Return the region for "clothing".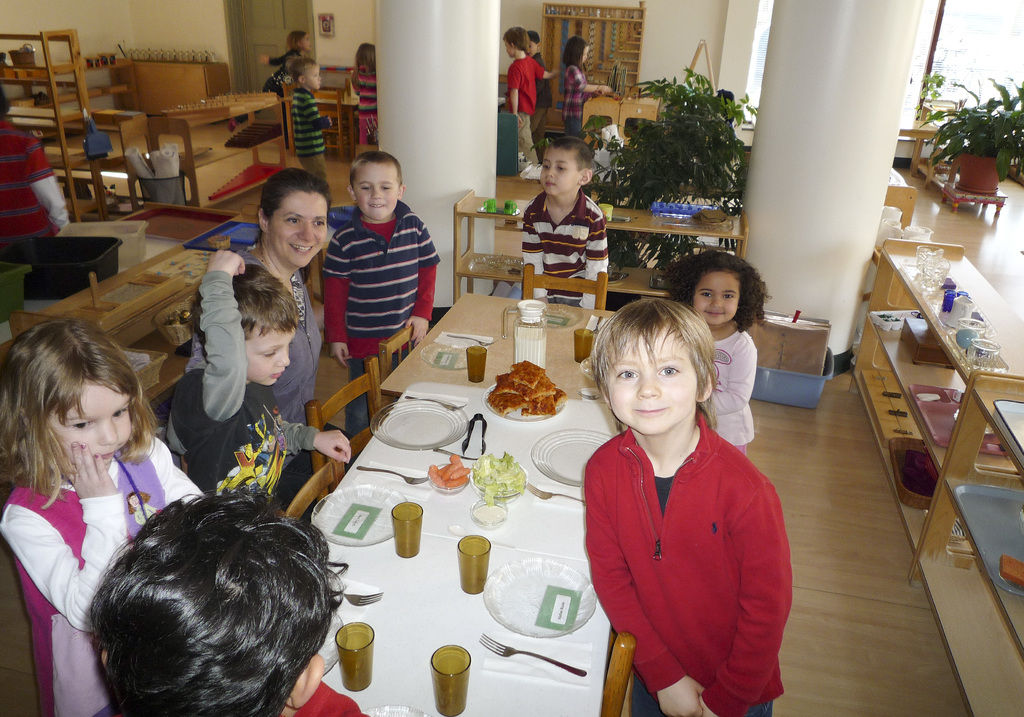
bbox(170, 271, 316, 499).
